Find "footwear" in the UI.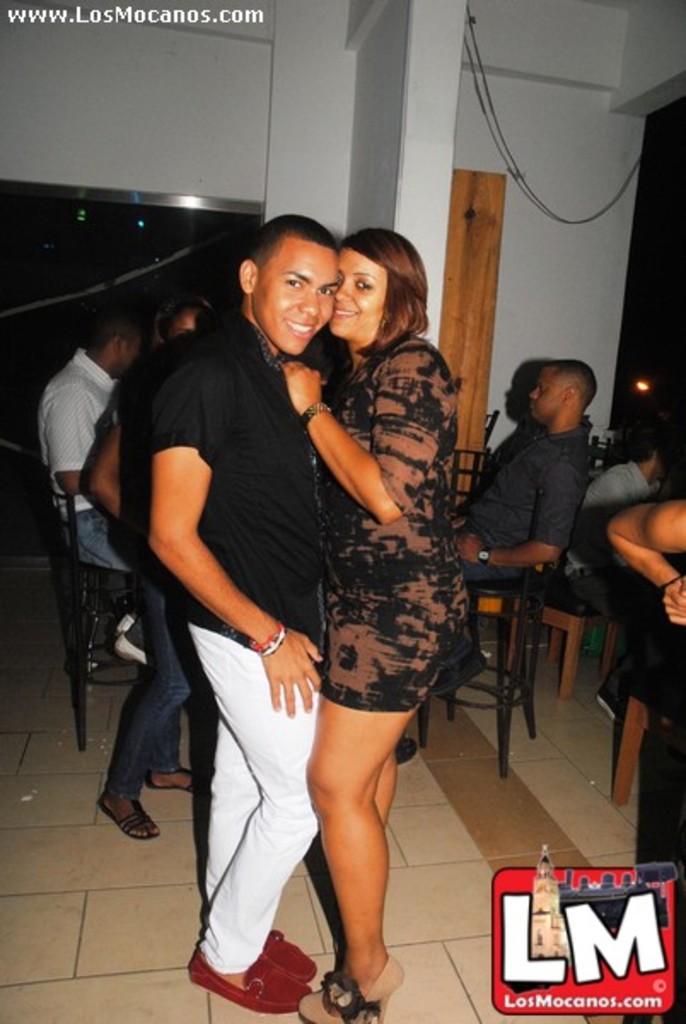
UI element at Rect(99, 795, 162, 840).
